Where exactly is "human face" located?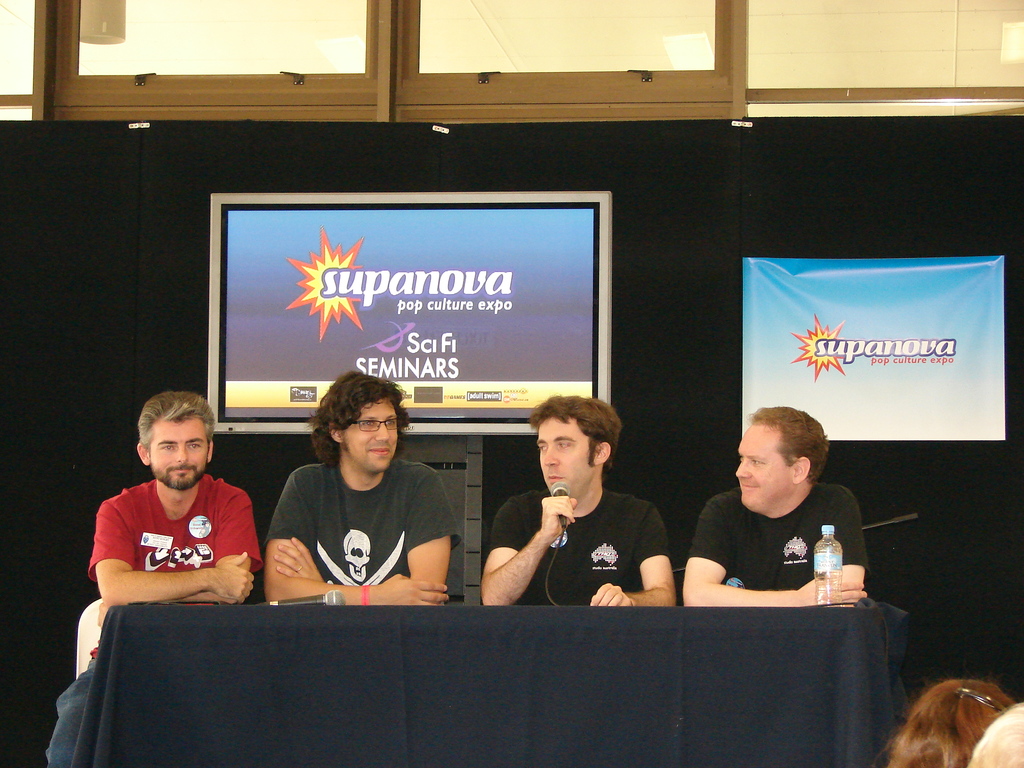
Its bounding box is BBox(345, 401, 397, 468).
